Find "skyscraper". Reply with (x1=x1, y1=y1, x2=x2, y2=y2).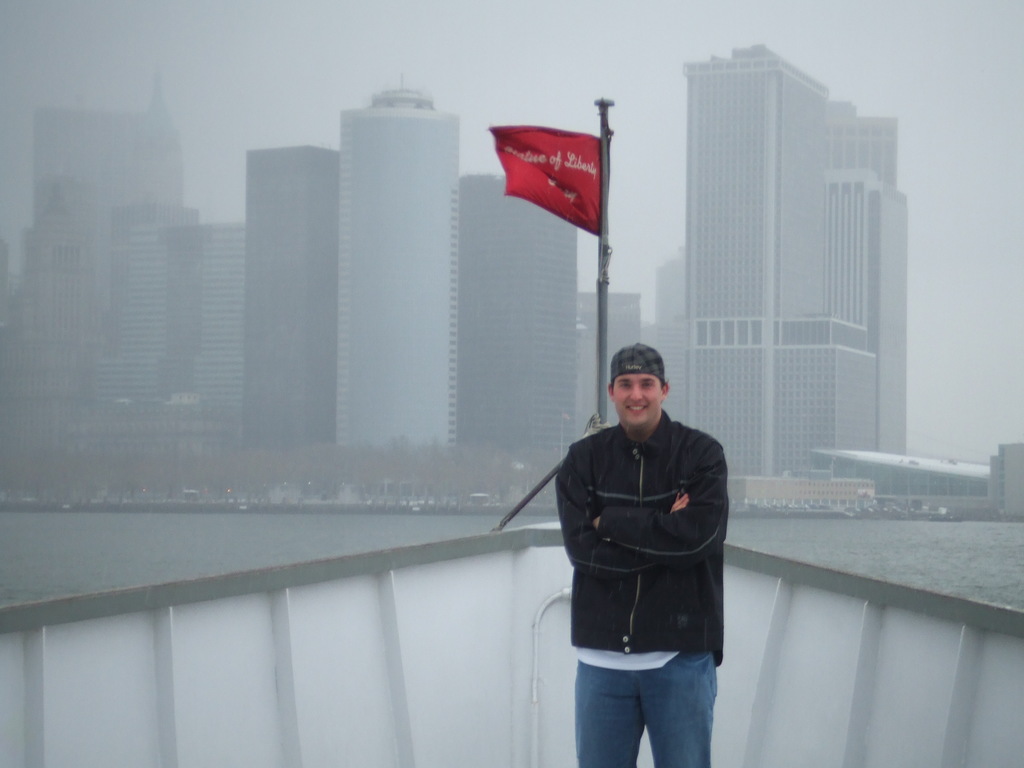
(x1=236, y1=147, x2=344, y2=474).
